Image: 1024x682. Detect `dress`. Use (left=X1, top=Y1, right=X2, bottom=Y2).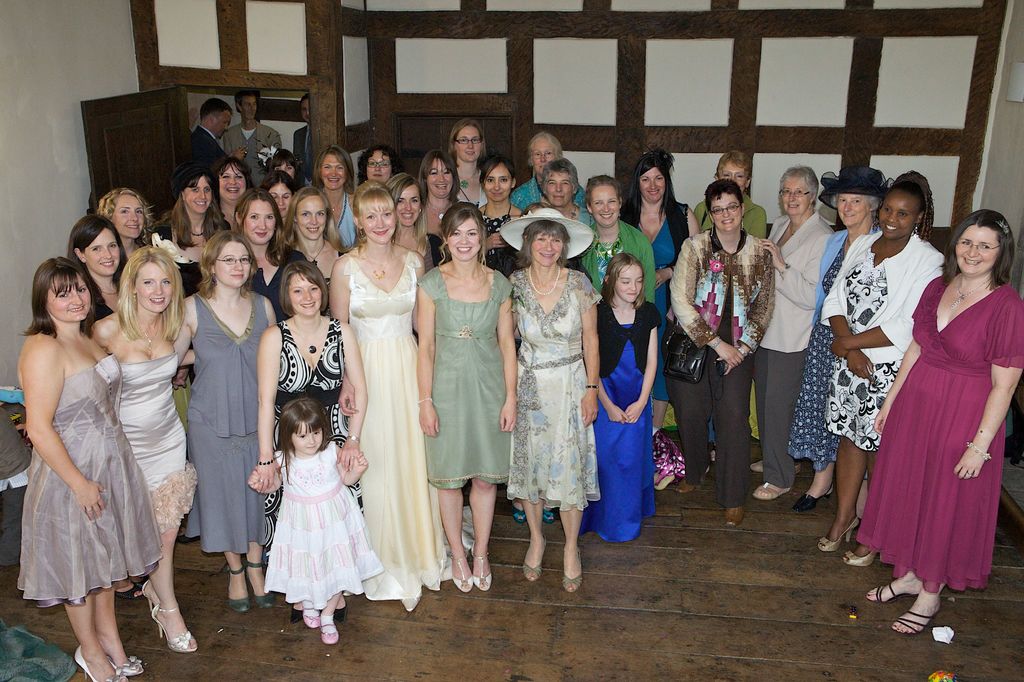
(left=789, top=247, right=843, bottom=472).
